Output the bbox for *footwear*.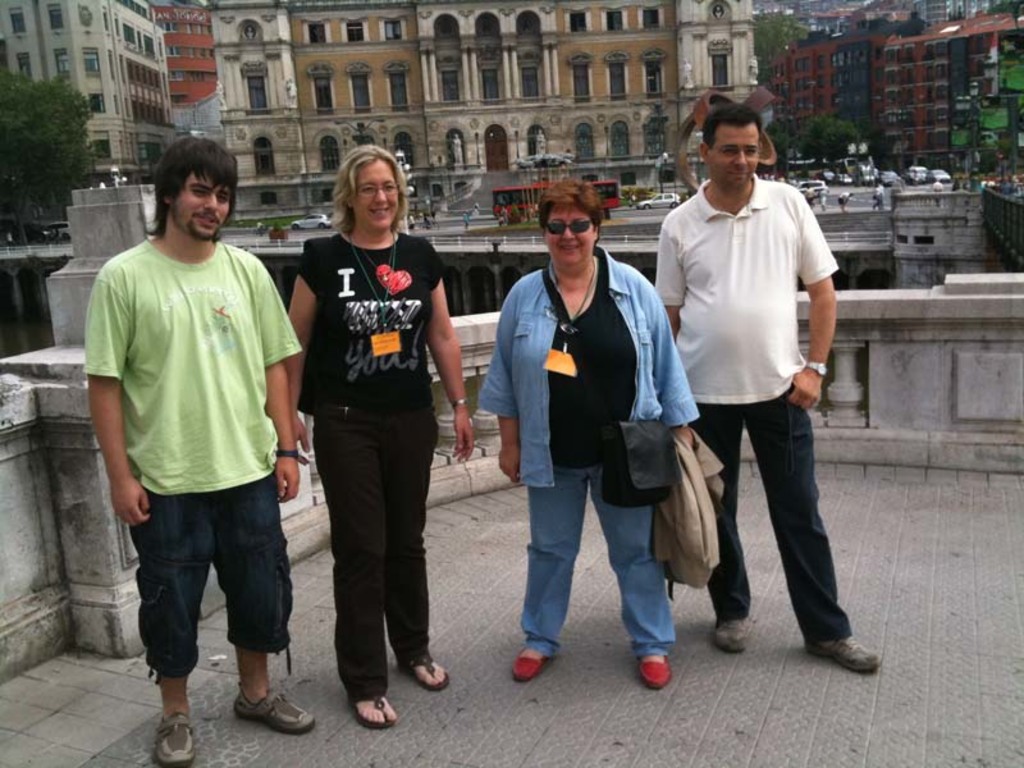
Rect(635, 652, 676, 691).
